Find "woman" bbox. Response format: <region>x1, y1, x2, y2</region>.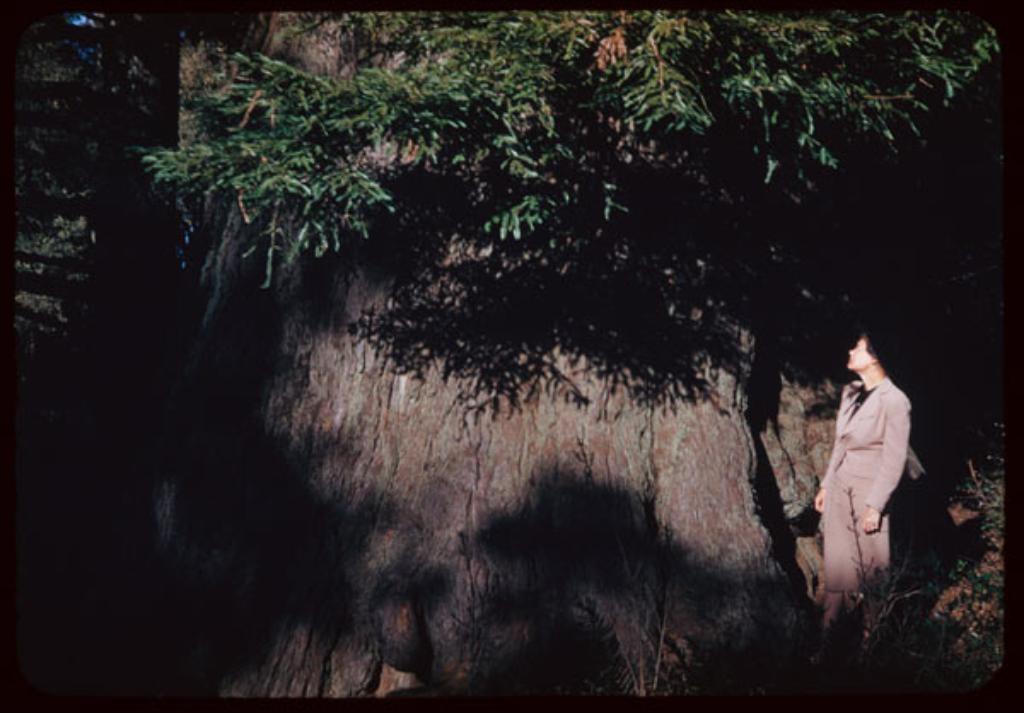
<region>783, 297, 932, 633</region>.
